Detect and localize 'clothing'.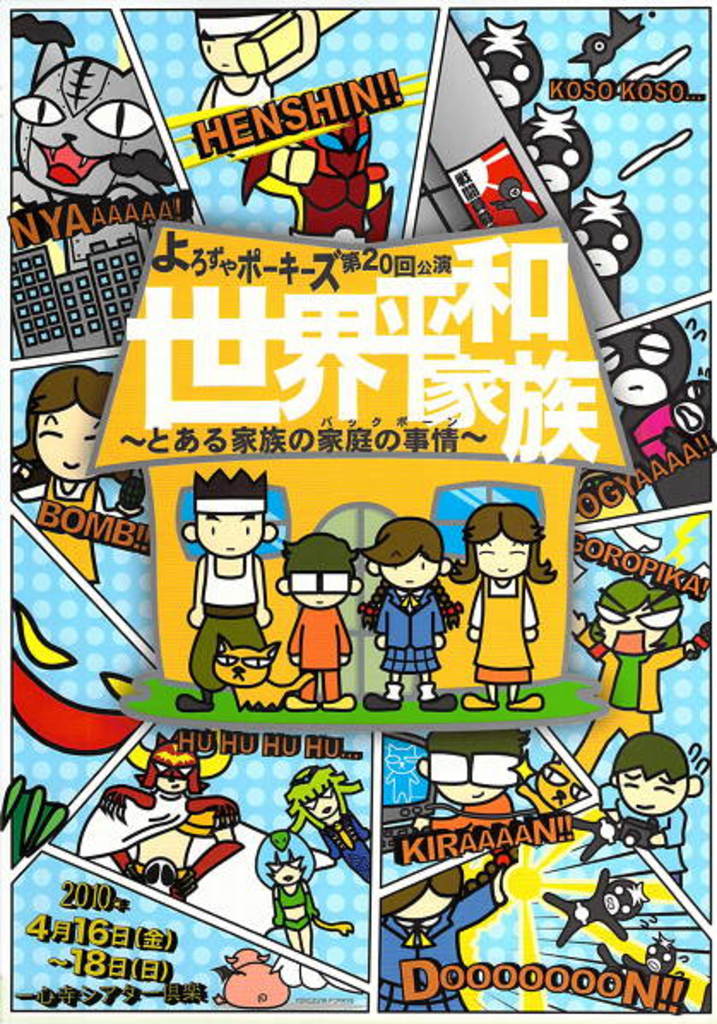
Localized at (left=311, top=810, right=376, bottom=892).
